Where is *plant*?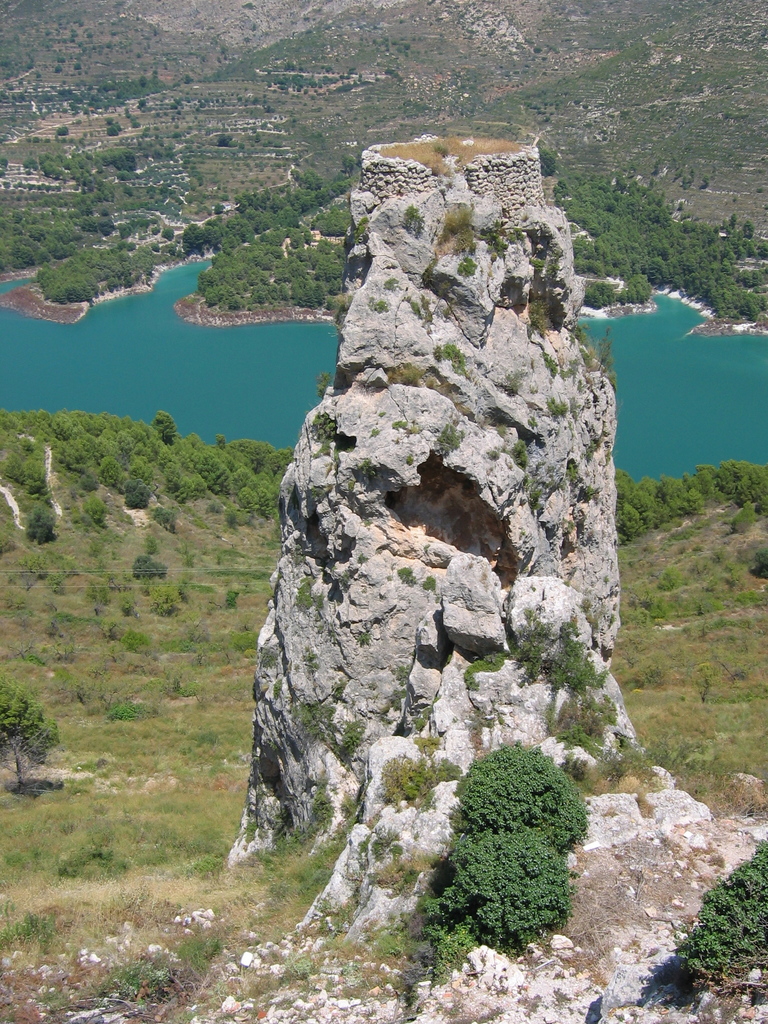
detection(216, 591, 237, 607).
